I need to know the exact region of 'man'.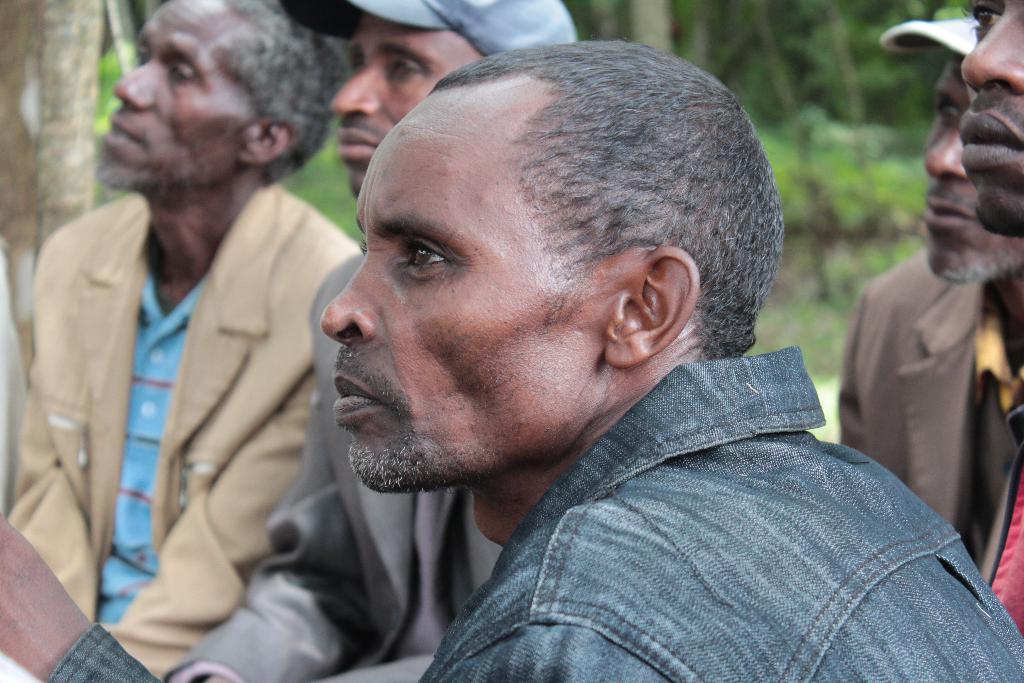
Region: 950:0:1023:622.
